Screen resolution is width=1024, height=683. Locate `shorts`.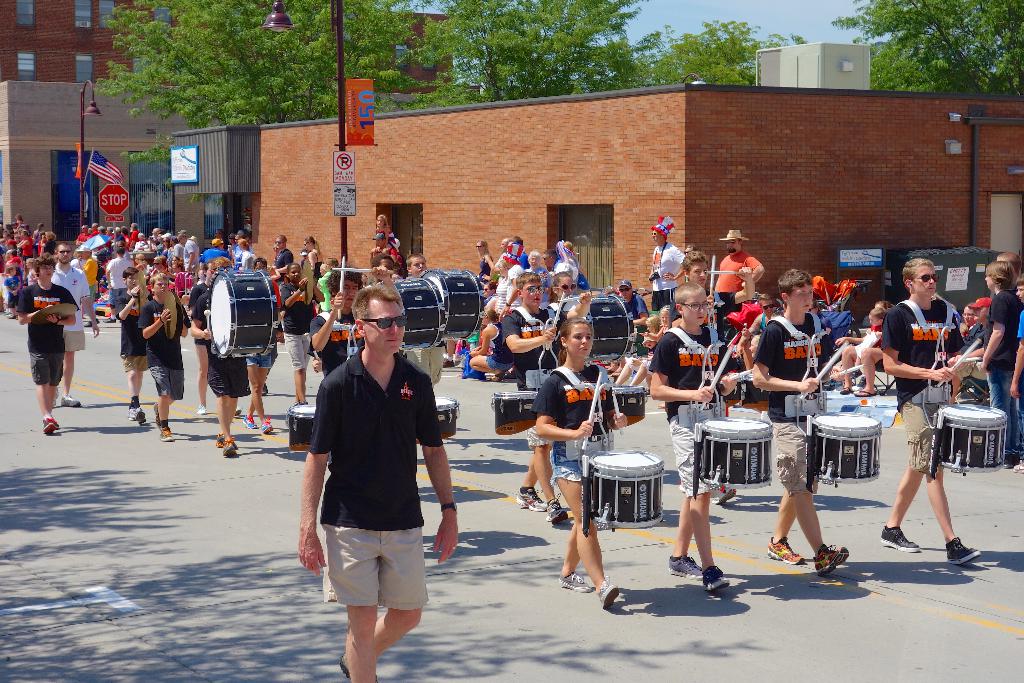
pyautogui.locateOnScreen(284, 332, 311, 370).
